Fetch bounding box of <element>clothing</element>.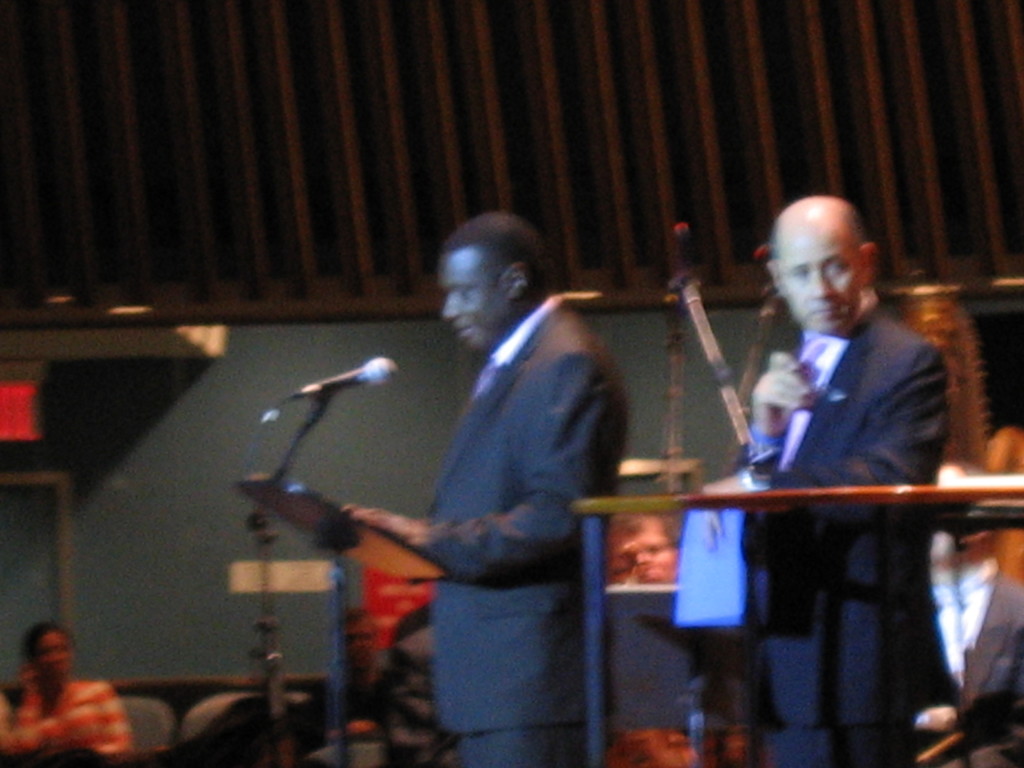
Bbox: BBox(912, 564, 1023, 757).
